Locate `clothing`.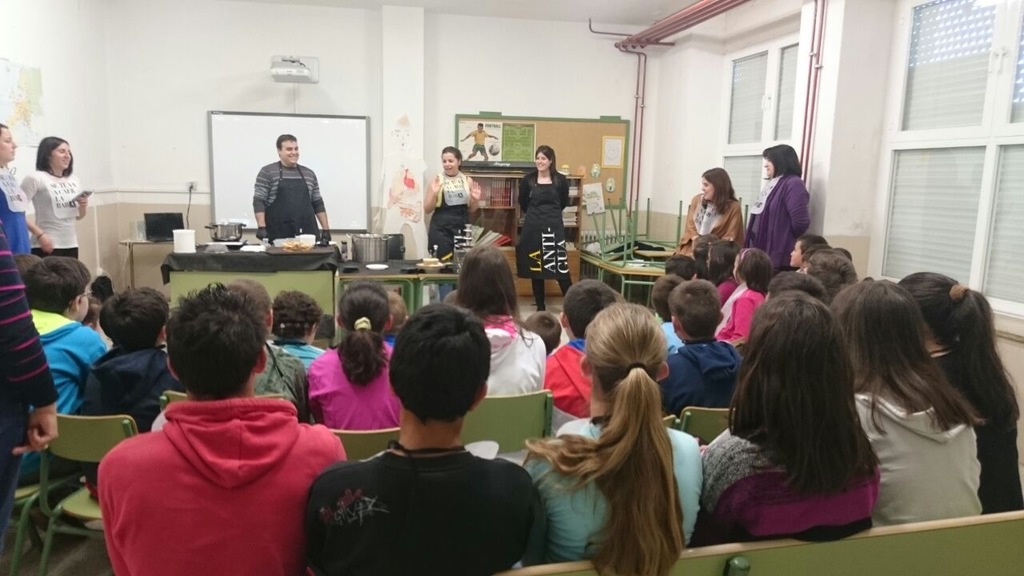
Bounding box: x1=96, y1=368, x2=324, y2=575.
